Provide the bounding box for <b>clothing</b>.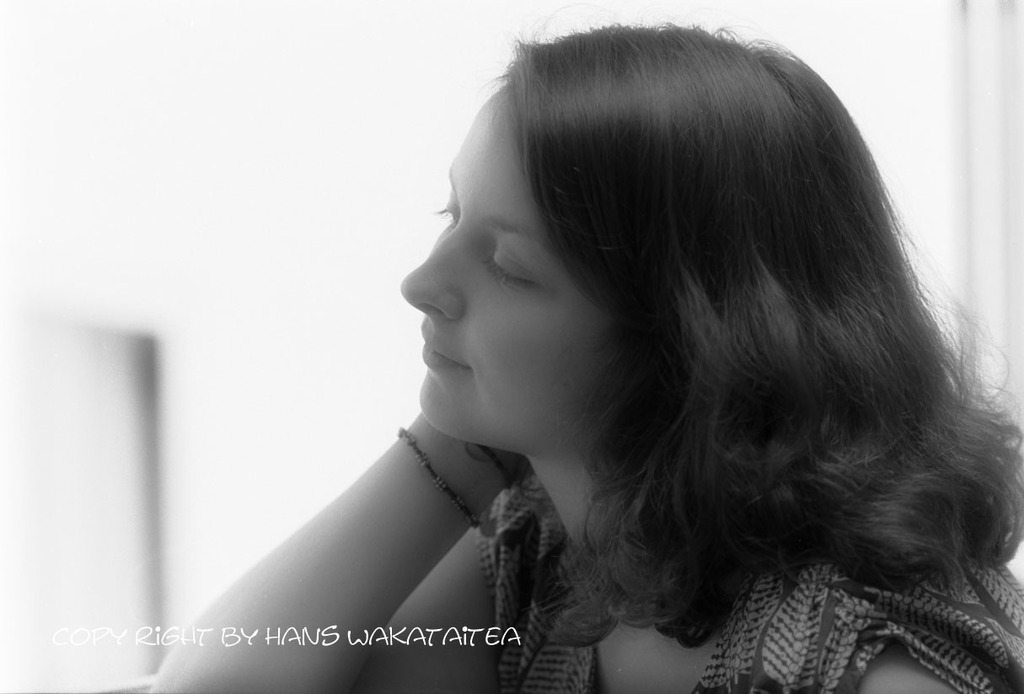
<box>483,471,1023,693</box>.
